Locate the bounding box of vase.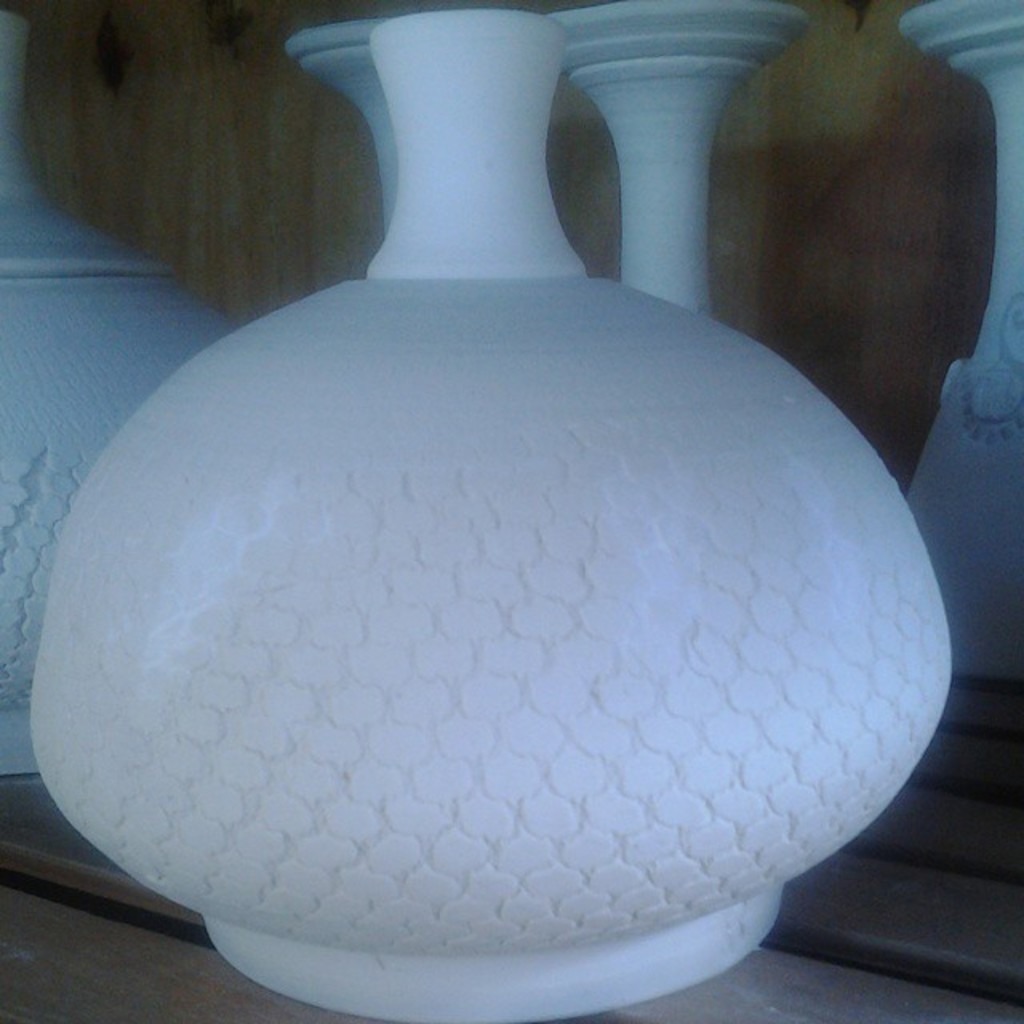
Bounding box: {"left": 22, "top": 3, "right": 957, "bottom": 1022}.
